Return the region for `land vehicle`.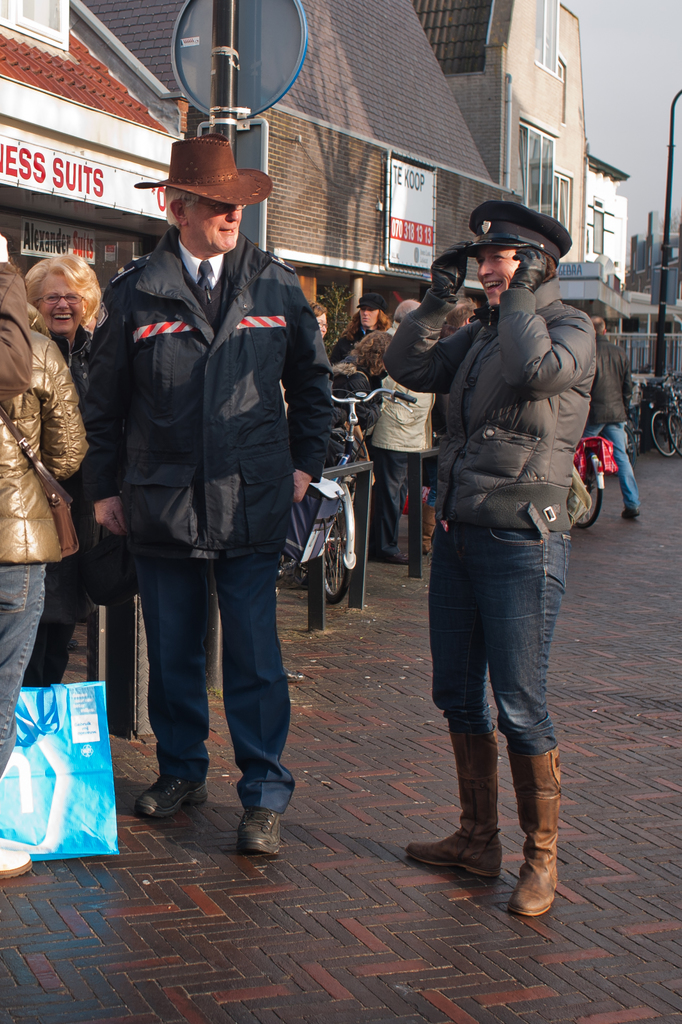
574:431:624:532.
